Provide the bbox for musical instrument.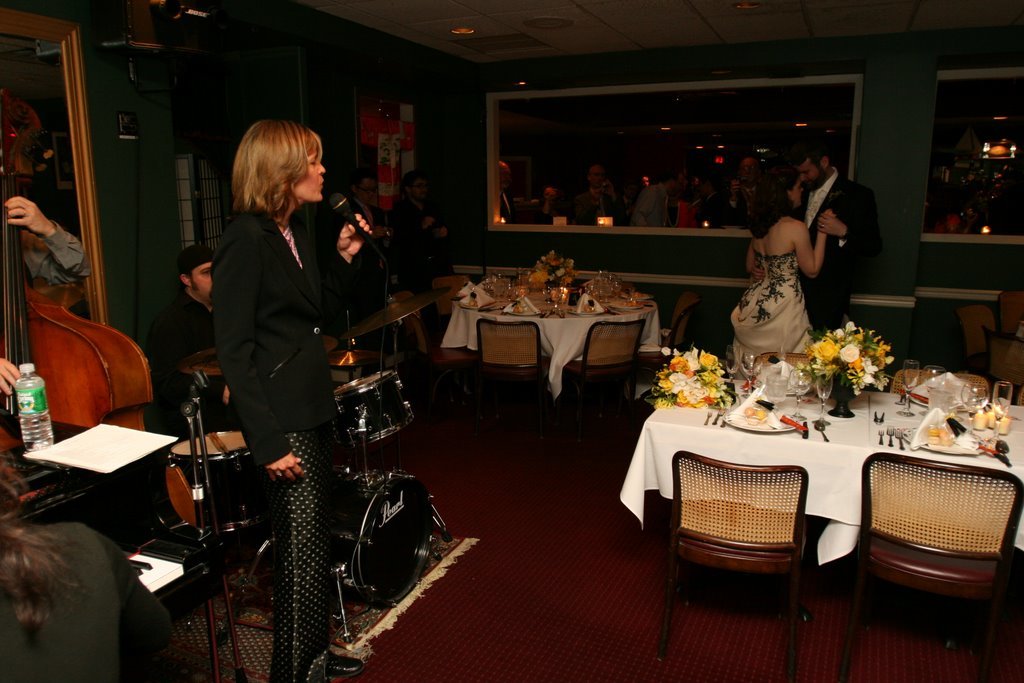
(0,85,205,582).
